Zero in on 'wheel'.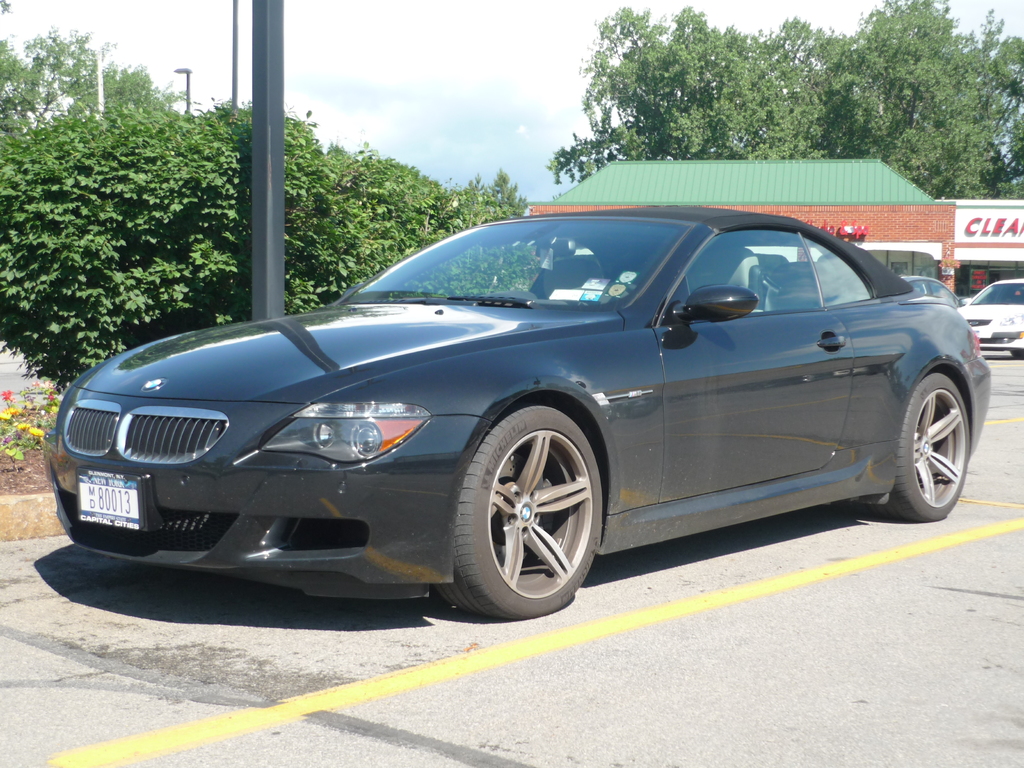
Zeroed in: <bbox>1011, 349, 1023, 360</bbox>.
